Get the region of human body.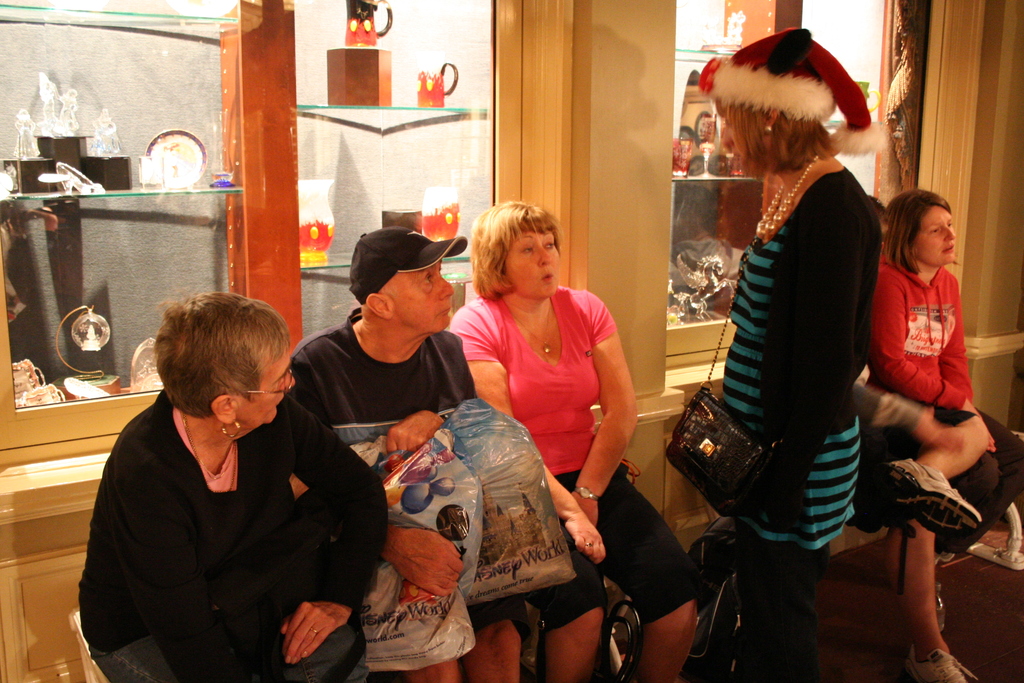
box=[454, 283, 701, 679].
